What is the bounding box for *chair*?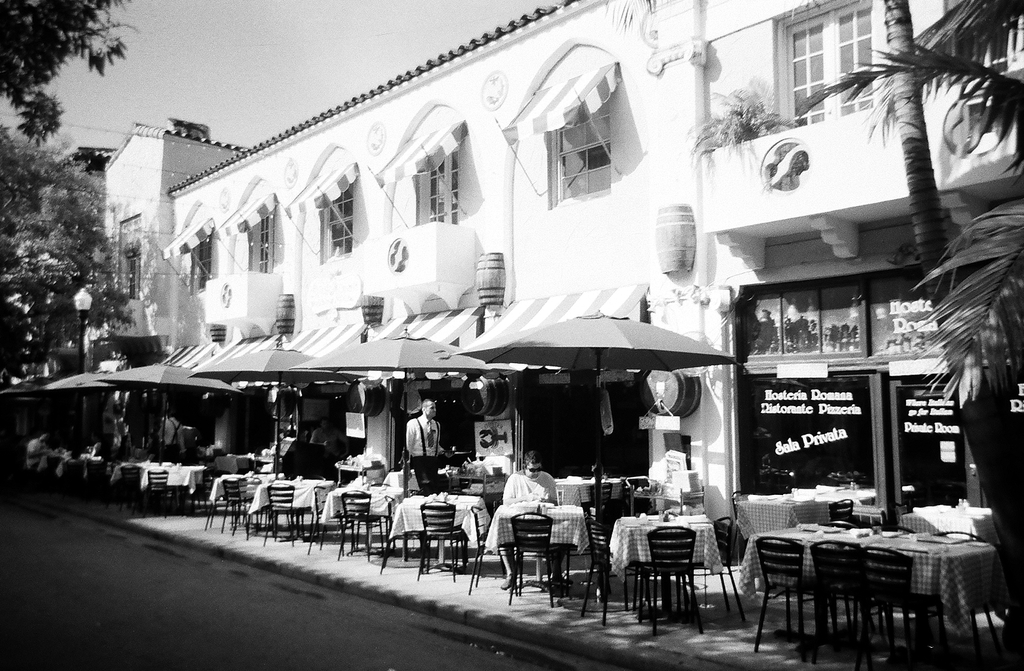
detection(261, 479, 304, 545).
